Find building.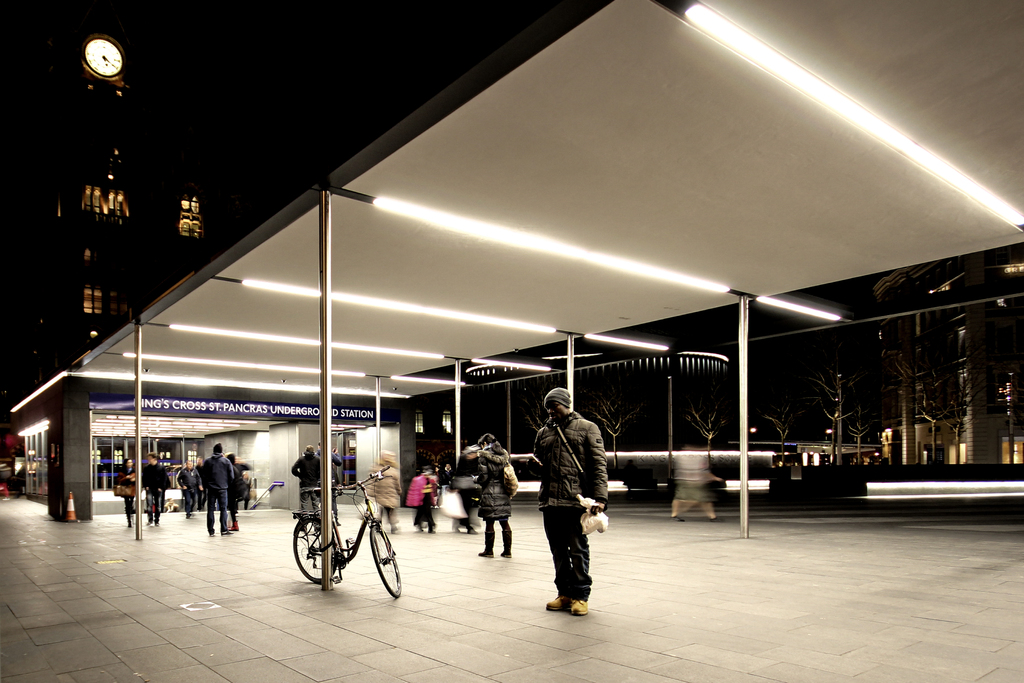
rect(0, 0, 246, 402).
